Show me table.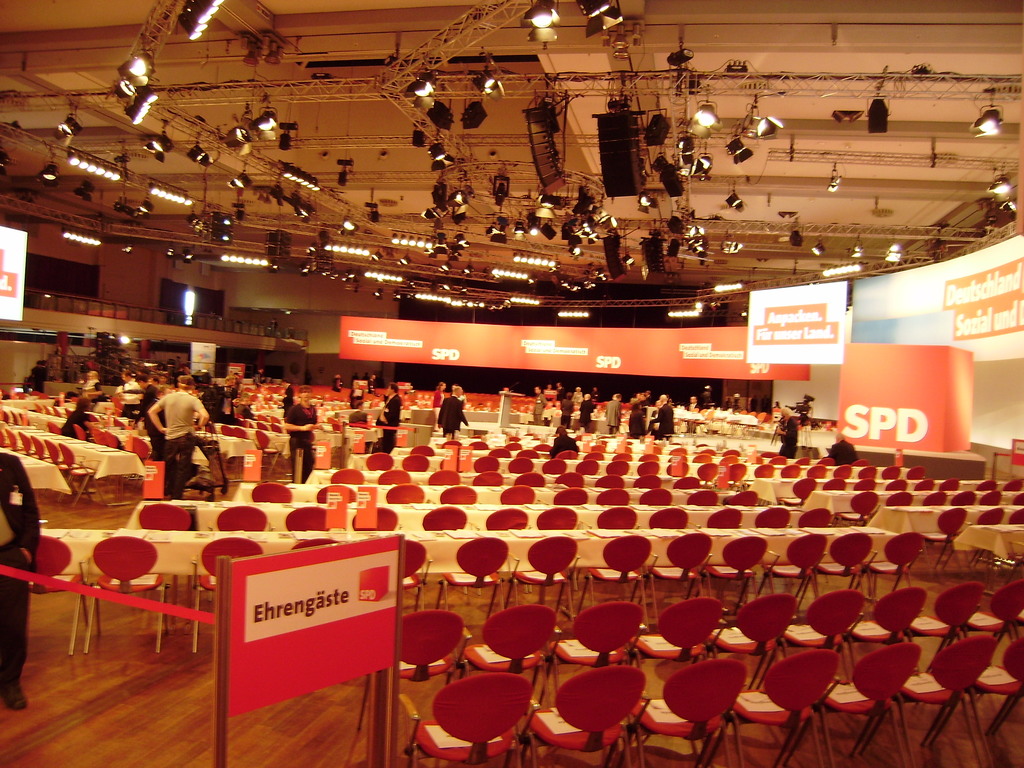
table is here: (0, 415, 145, 506).
